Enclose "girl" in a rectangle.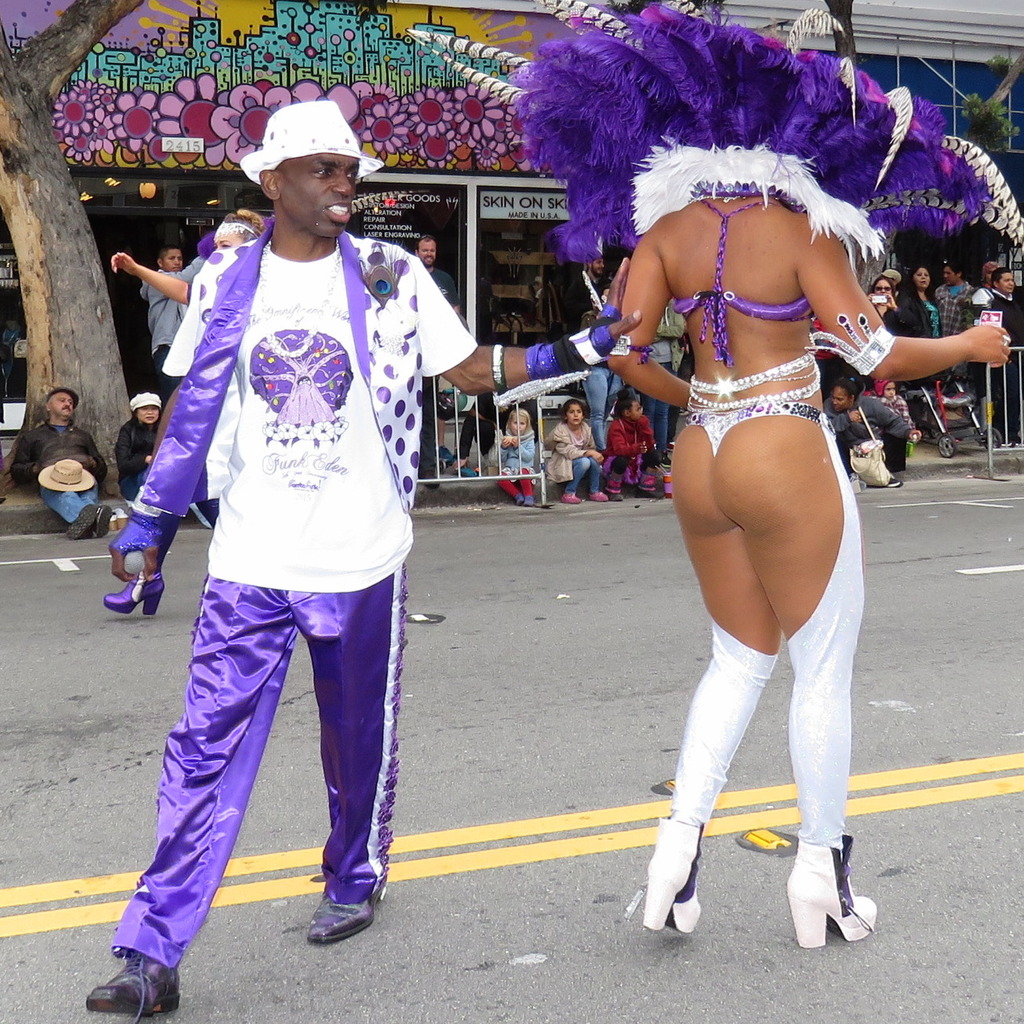
select_region(411, 0, 1023, 948).
